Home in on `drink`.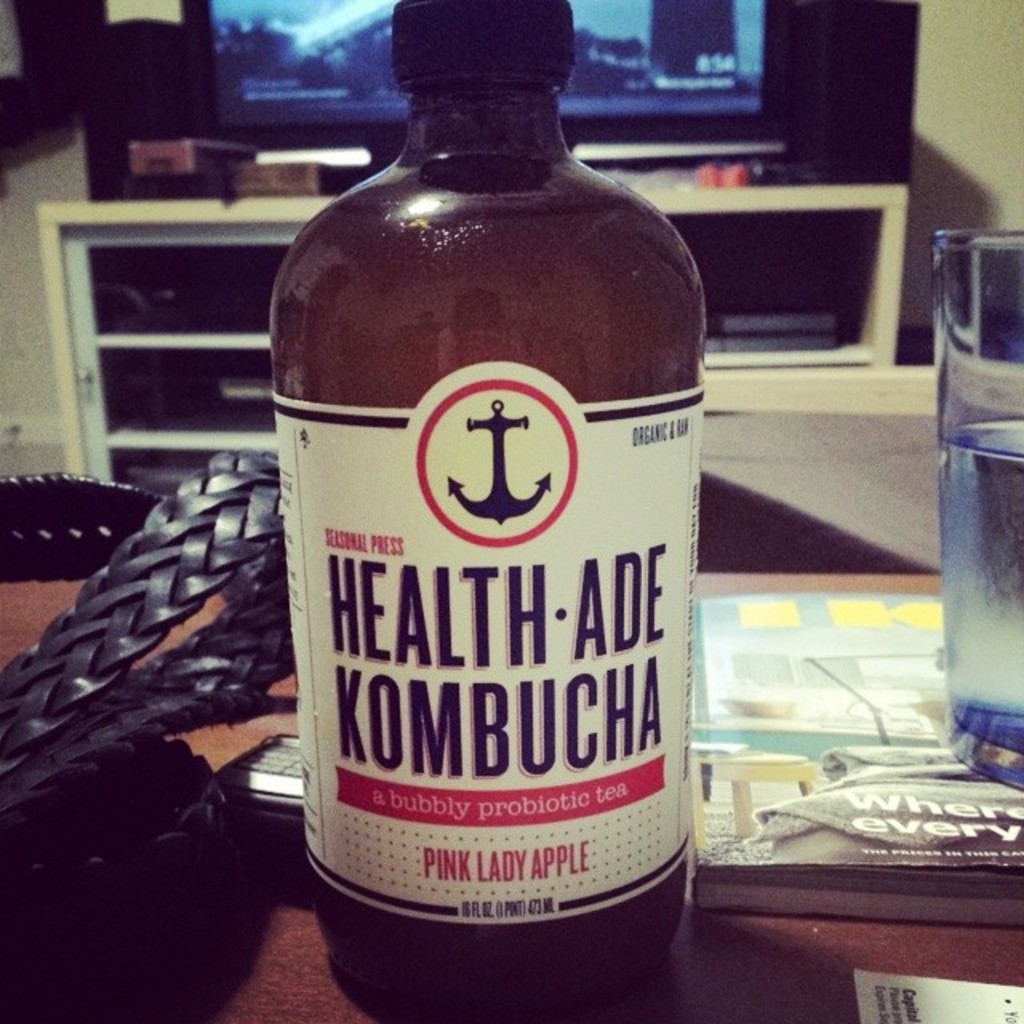
Homed in at (x1=938, y1=229, x2=1022, y2=800).
